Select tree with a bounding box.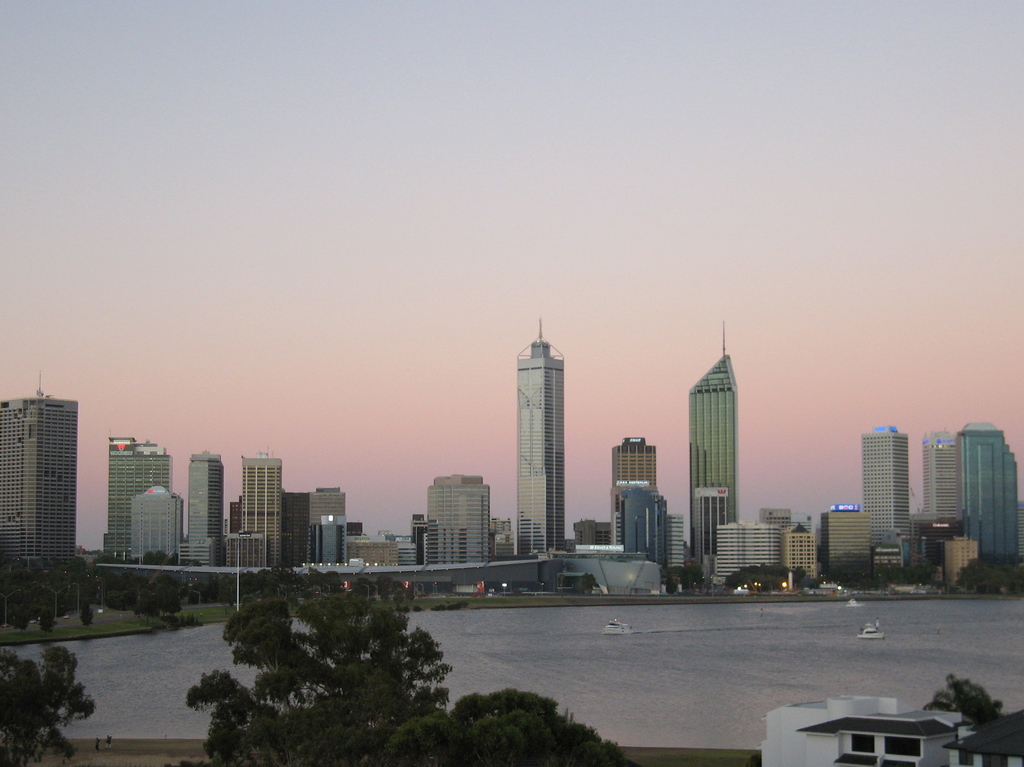
bbox=[382, 690, 633, 766].
